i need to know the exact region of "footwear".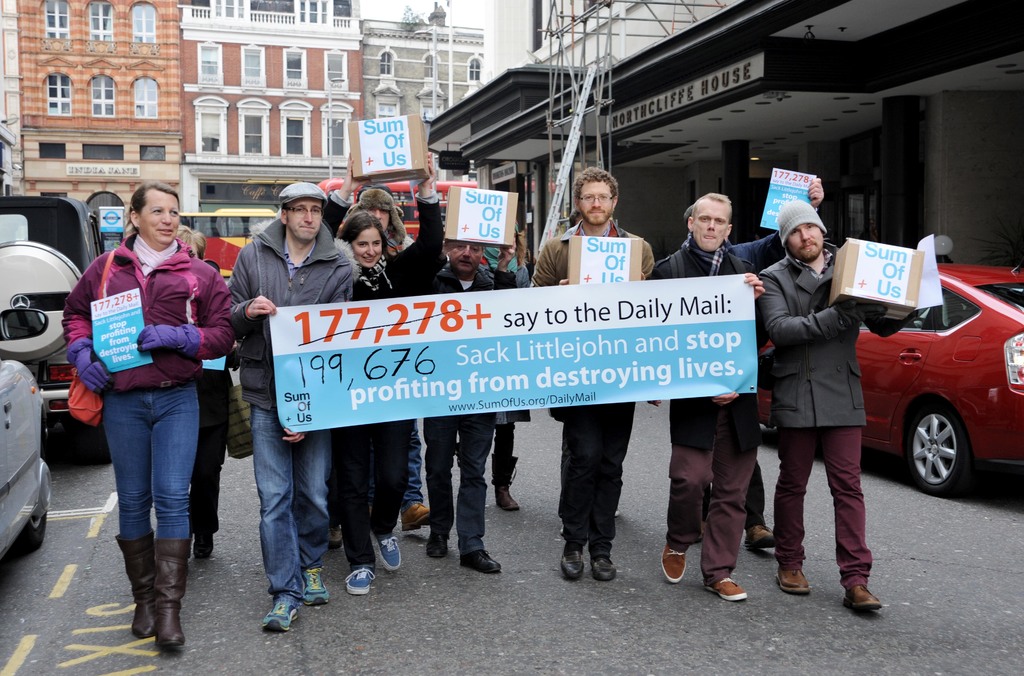
Region: box(194, 532, 211, 558).
